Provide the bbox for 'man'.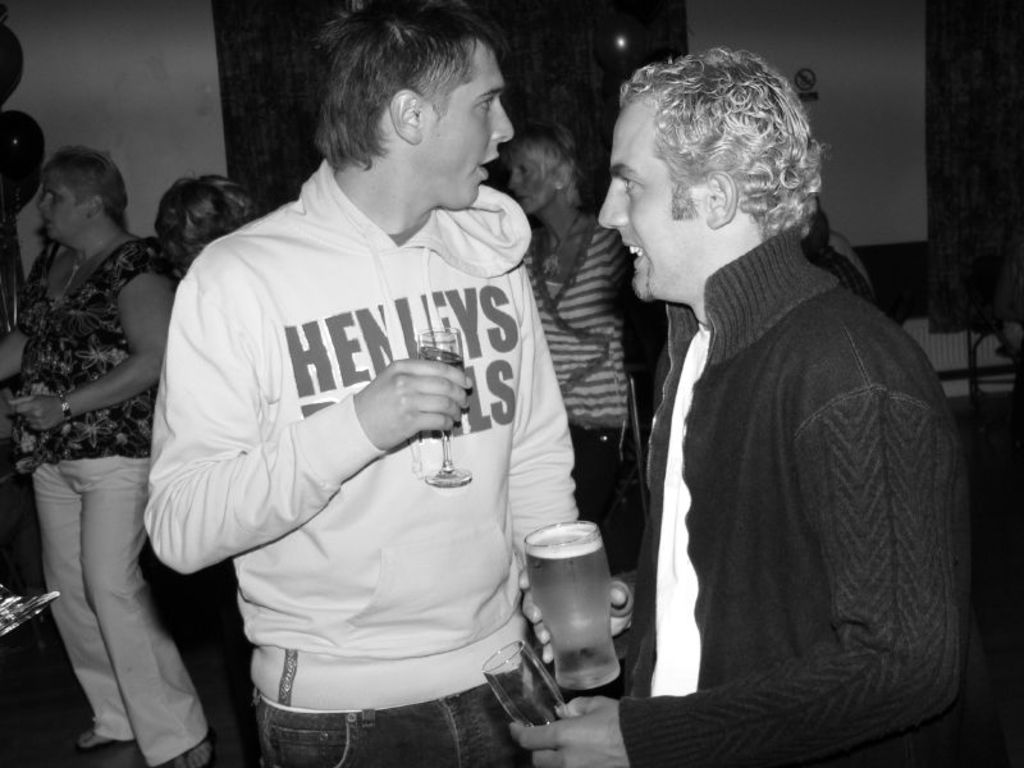
142,0,620,767.
